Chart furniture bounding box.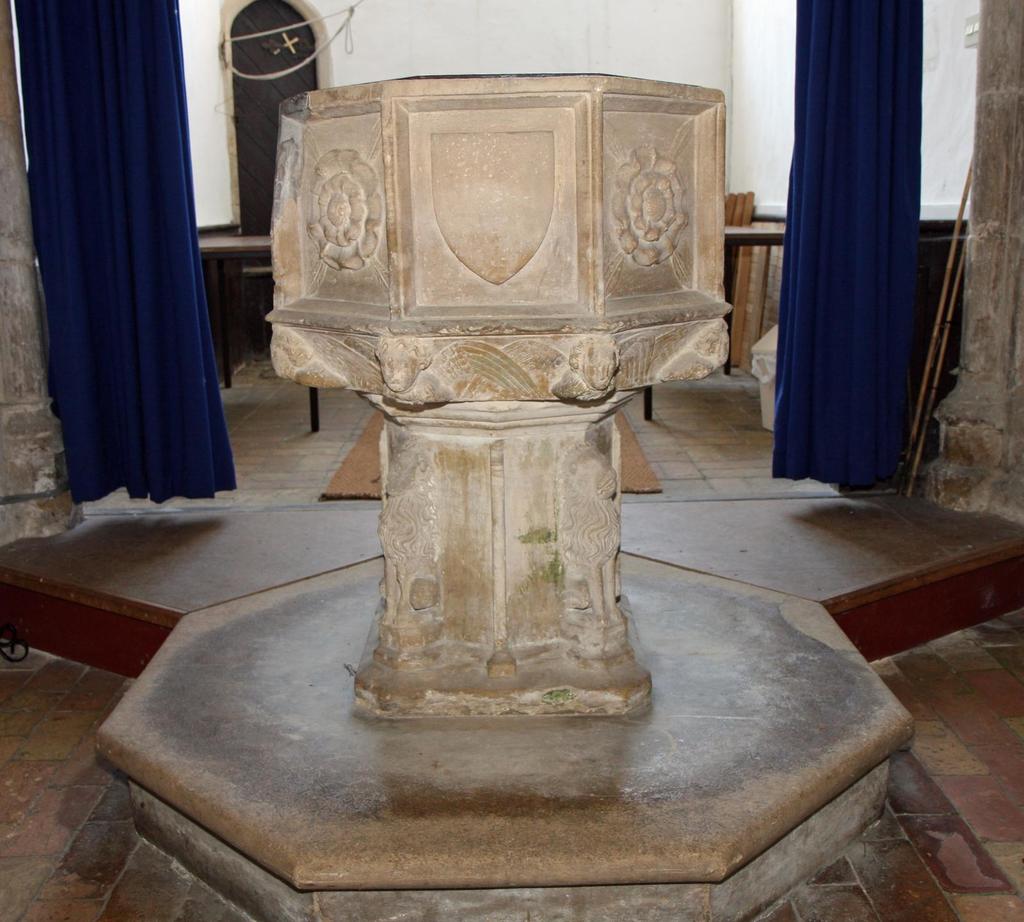
Charted: left=634, top=222, right=792, bottom=417.
